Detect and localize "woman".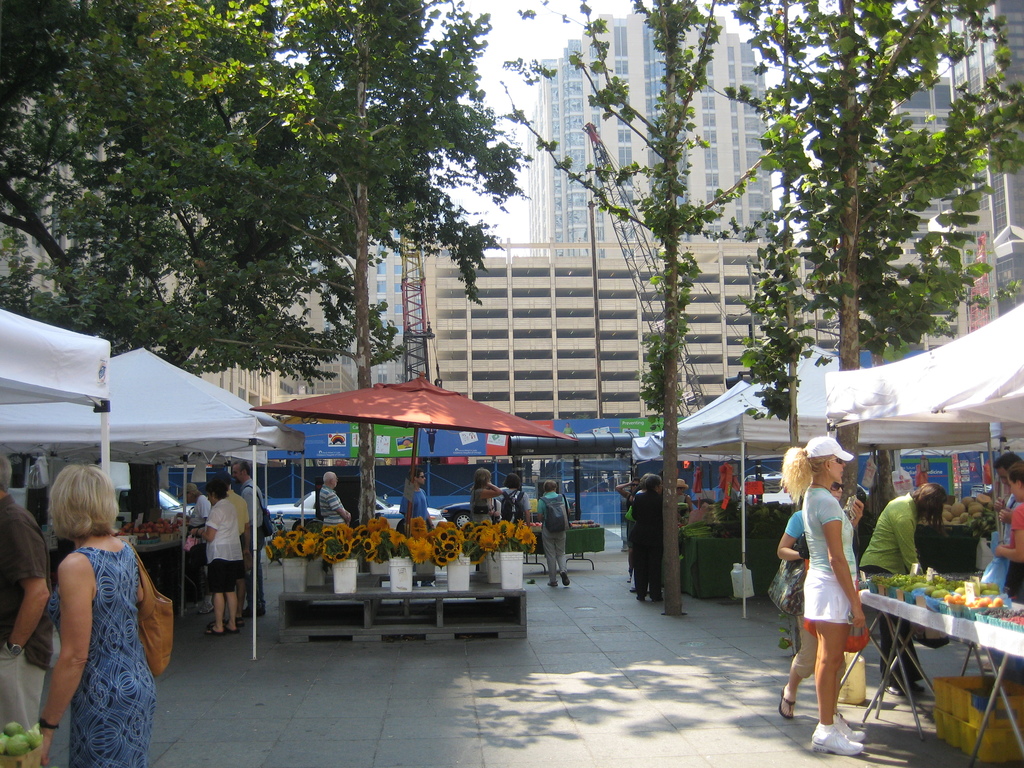
Localized at crop(777, 434, 865, 751).
